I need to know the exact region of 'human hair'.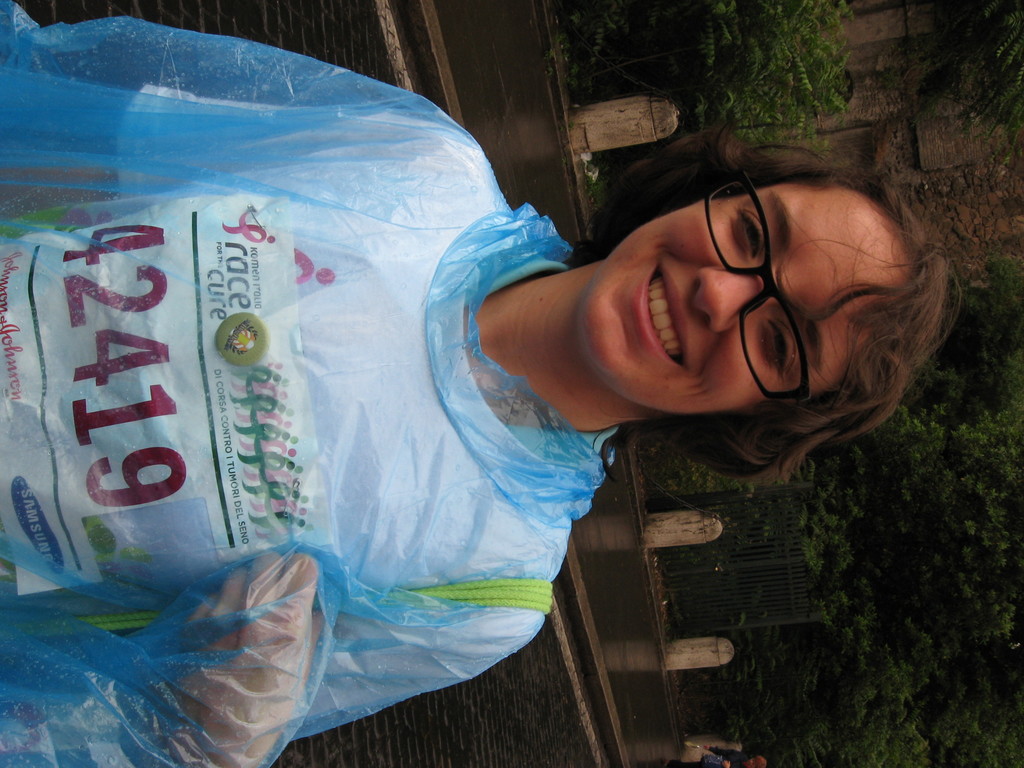
Region: l=480, t=139, r=941, b=445.
